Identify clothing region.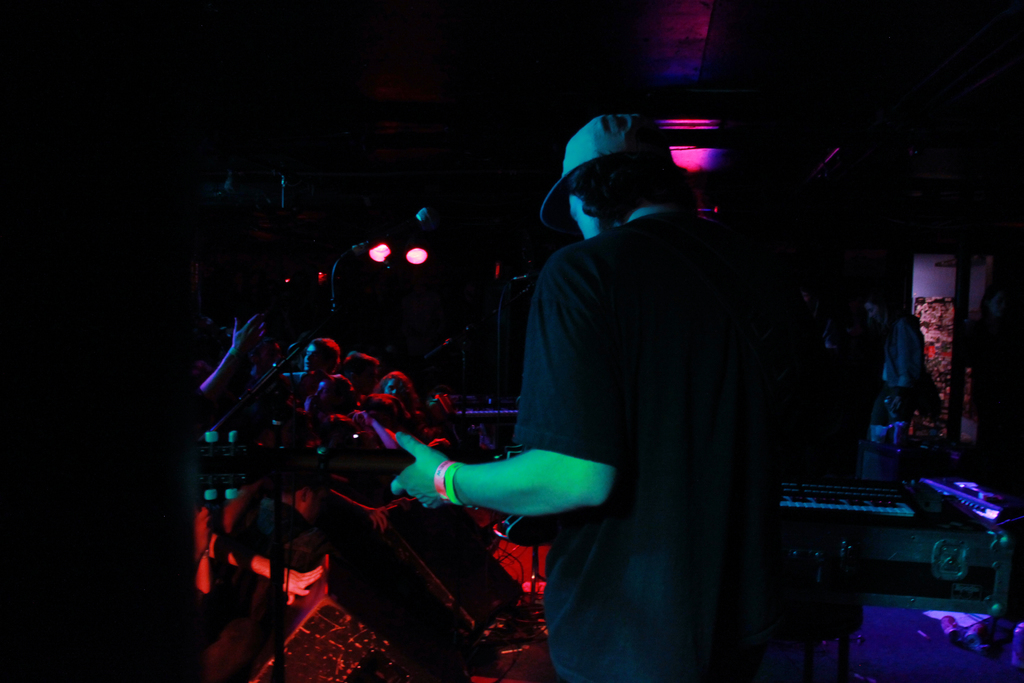
Region: Rect(341, 162, 796, 662).
